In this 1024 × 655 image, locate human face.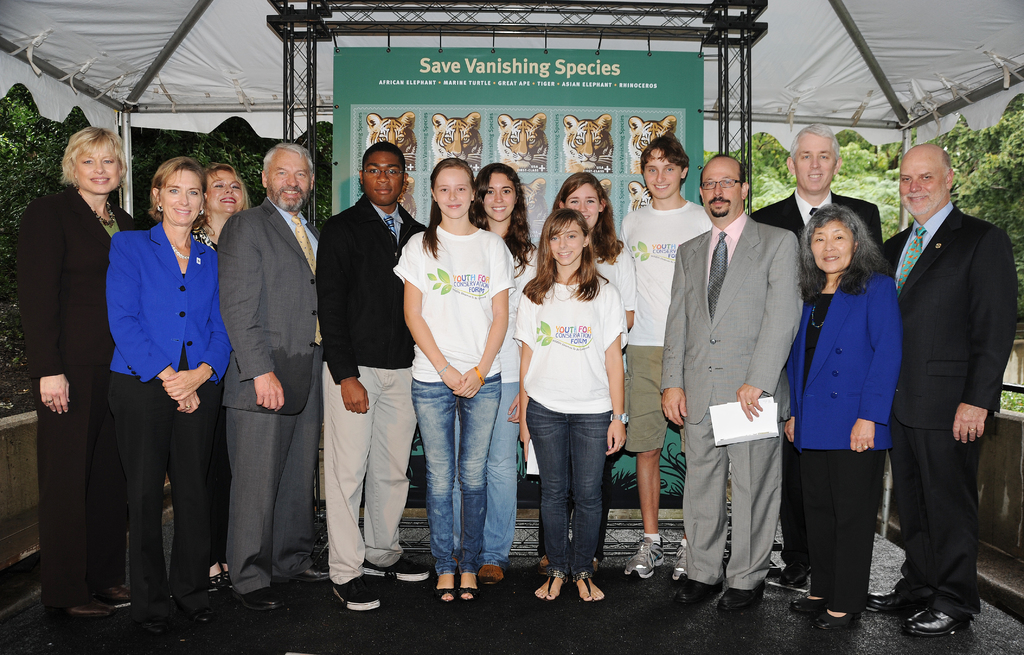
Bounding box: [left=698, top=161, right=741, bottom=220].
